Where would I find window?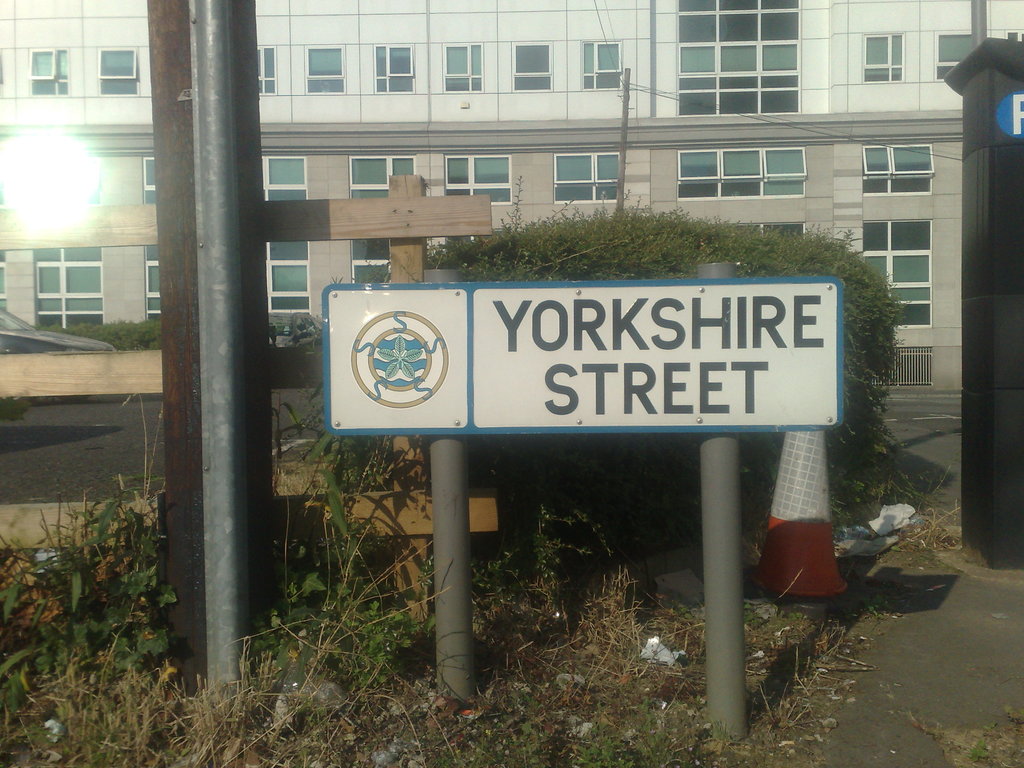
At (x1=304, y1=45, x2=342, y2=91).
